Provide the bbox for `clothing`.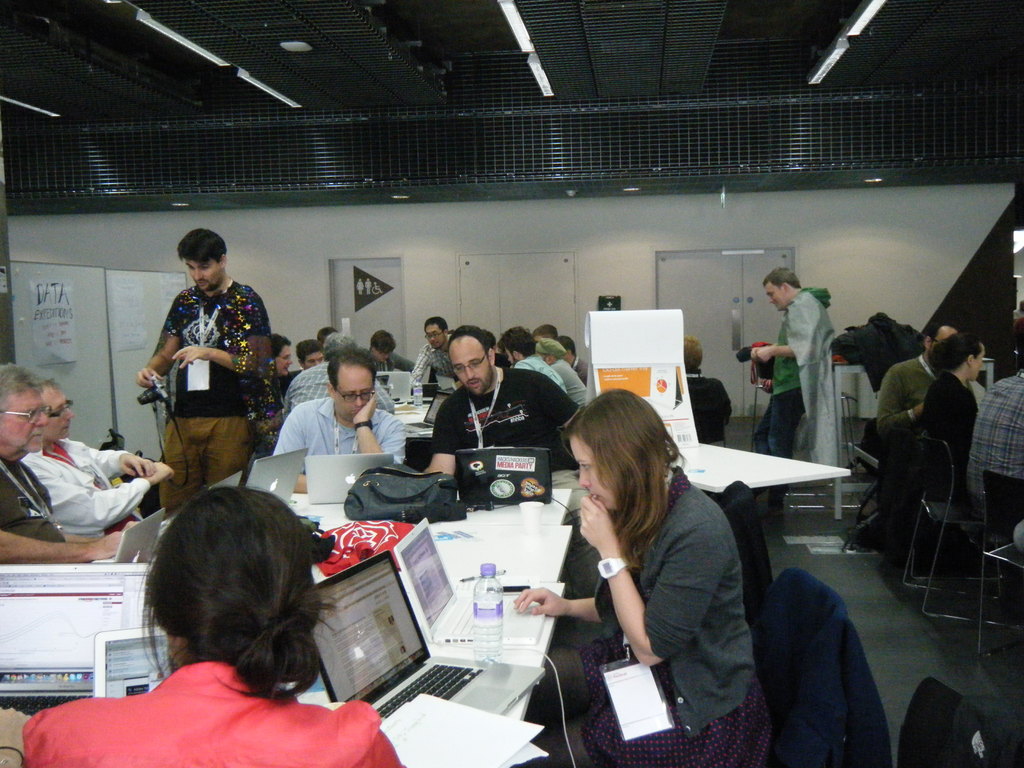
[x1=0, y1=654, x2=413, y2=767].
